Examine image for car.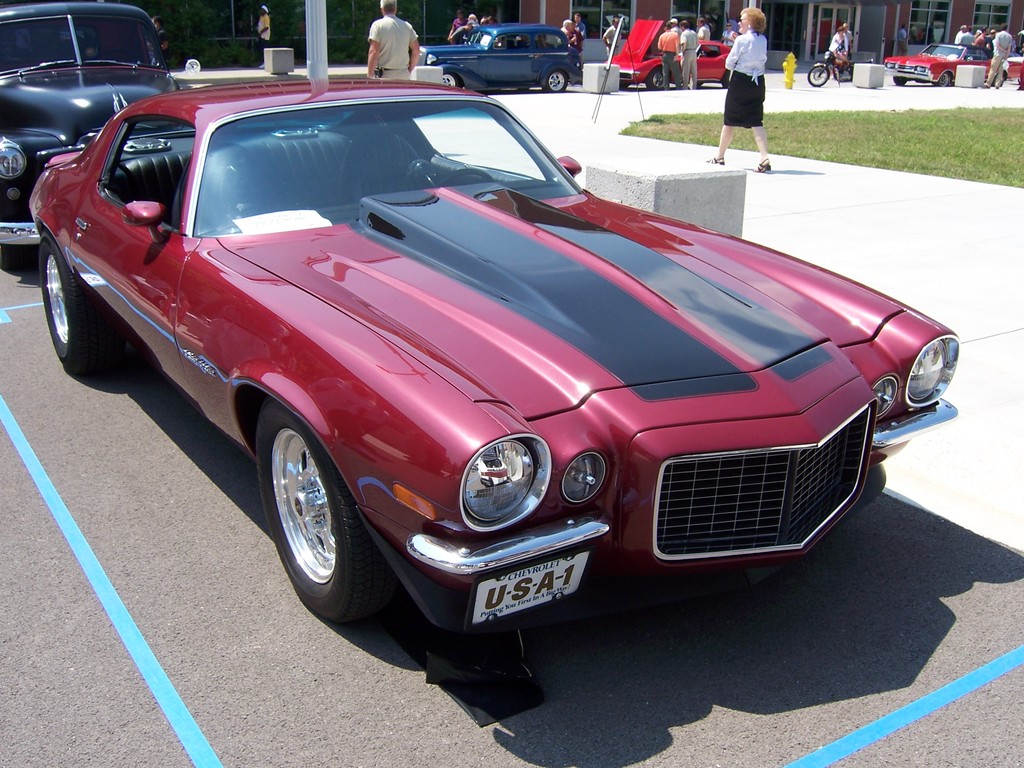
Examination result: crop(604, 19, 734, 90).
